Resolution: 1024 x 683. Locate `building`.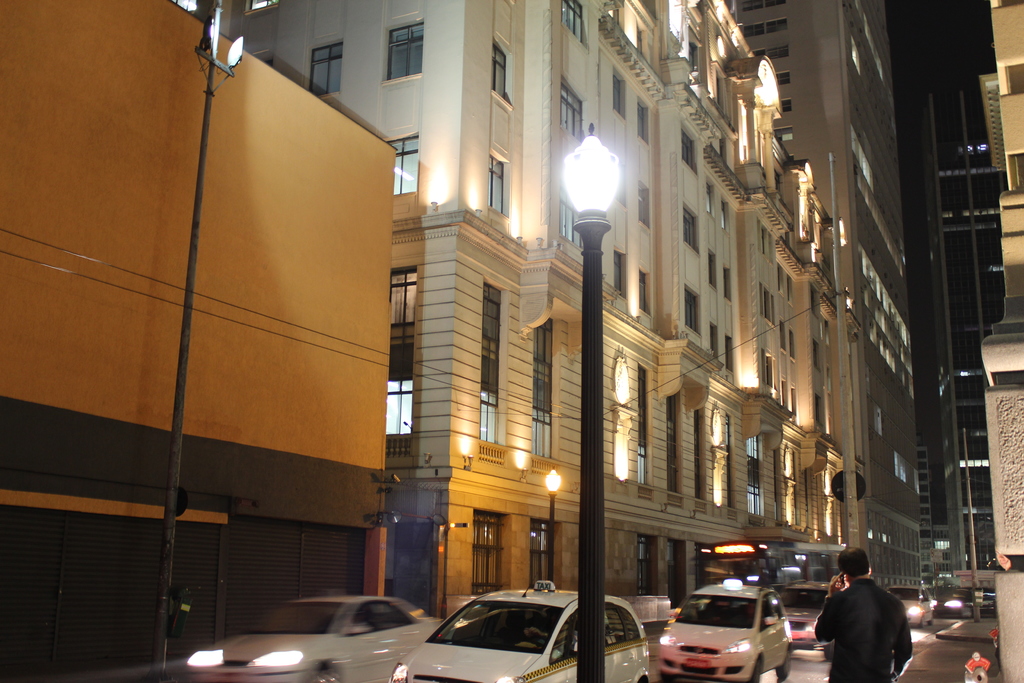
3 0 402 679.
